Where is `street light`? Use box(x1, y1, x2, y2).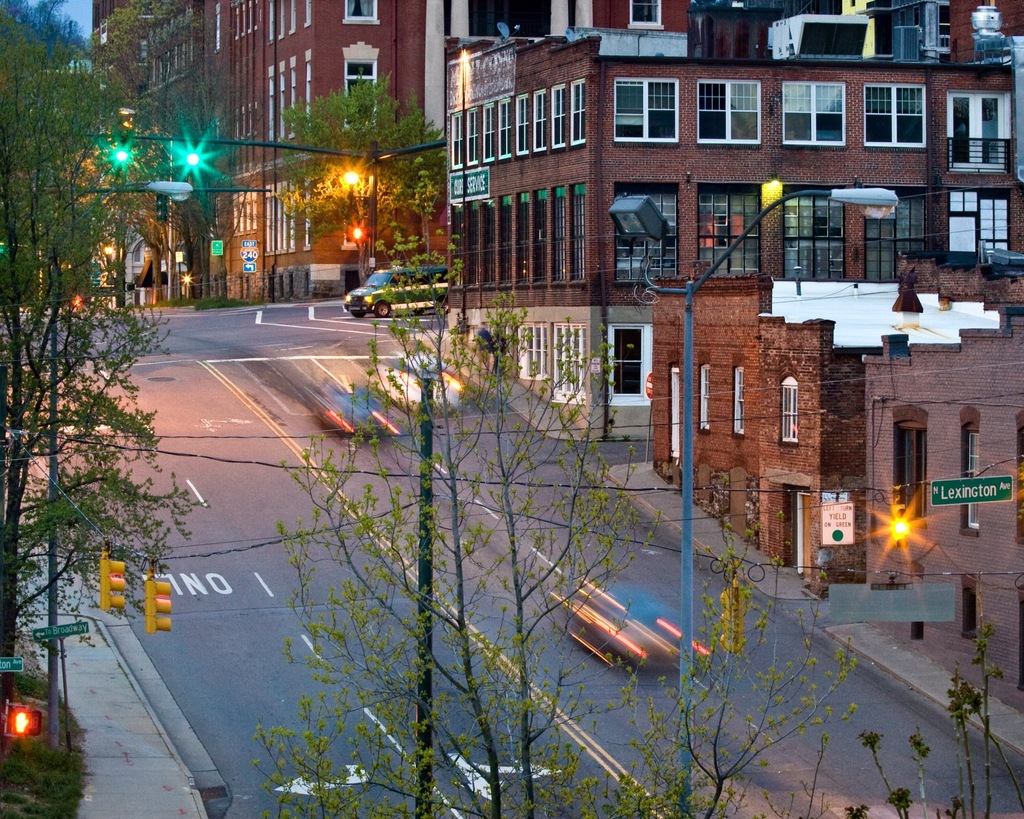
box(388, 353, 465, 818).
